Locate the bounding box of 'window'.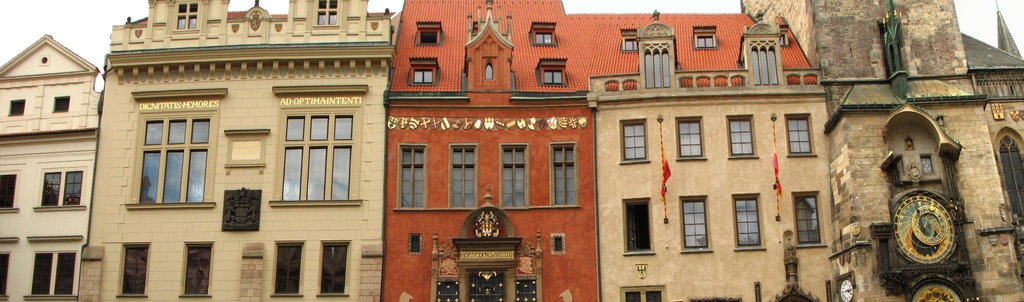
Bounding box: (left=445, top=140, right=483, bottom=209).
